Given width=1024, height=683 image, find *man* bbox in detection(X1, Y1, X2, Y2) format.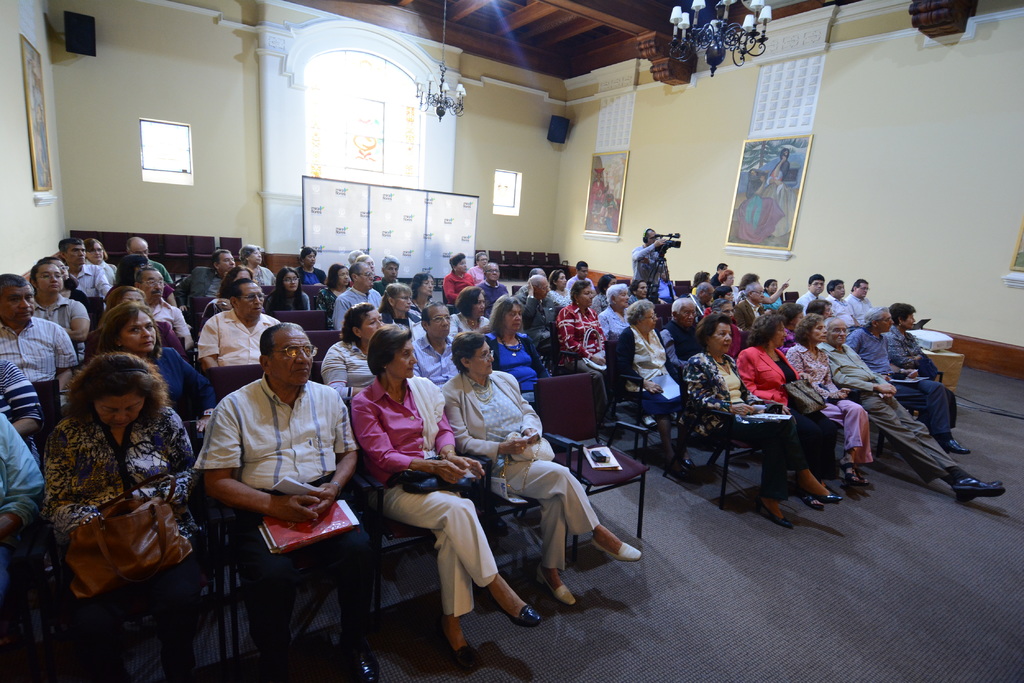
detection(633, 230, 664, 297).
